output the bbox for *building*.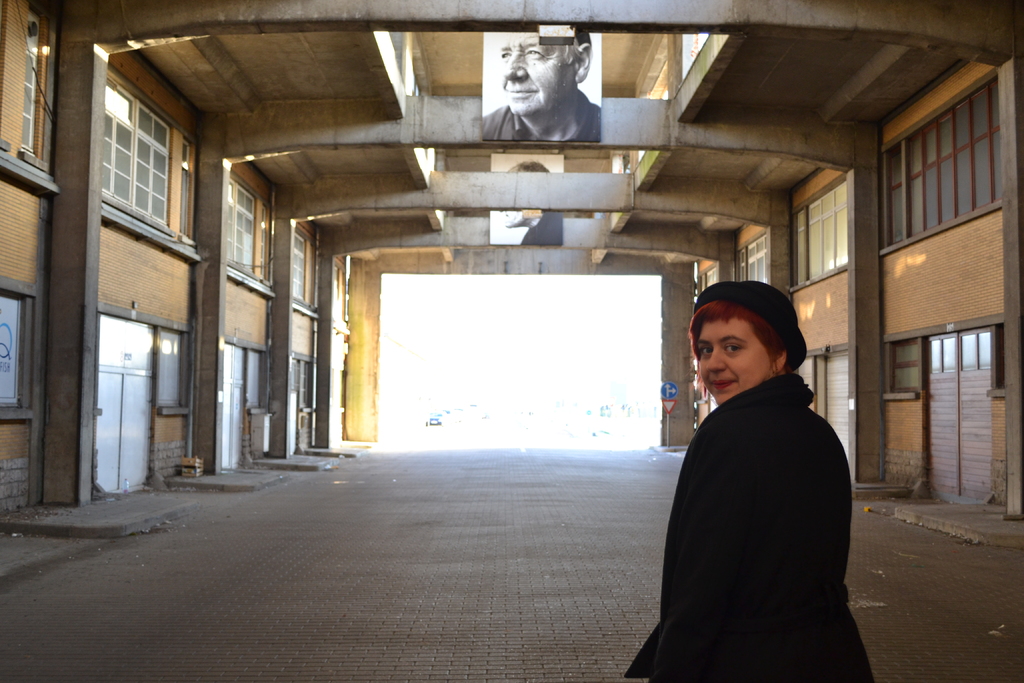
bbox=[0, 0, 1023, 680].
